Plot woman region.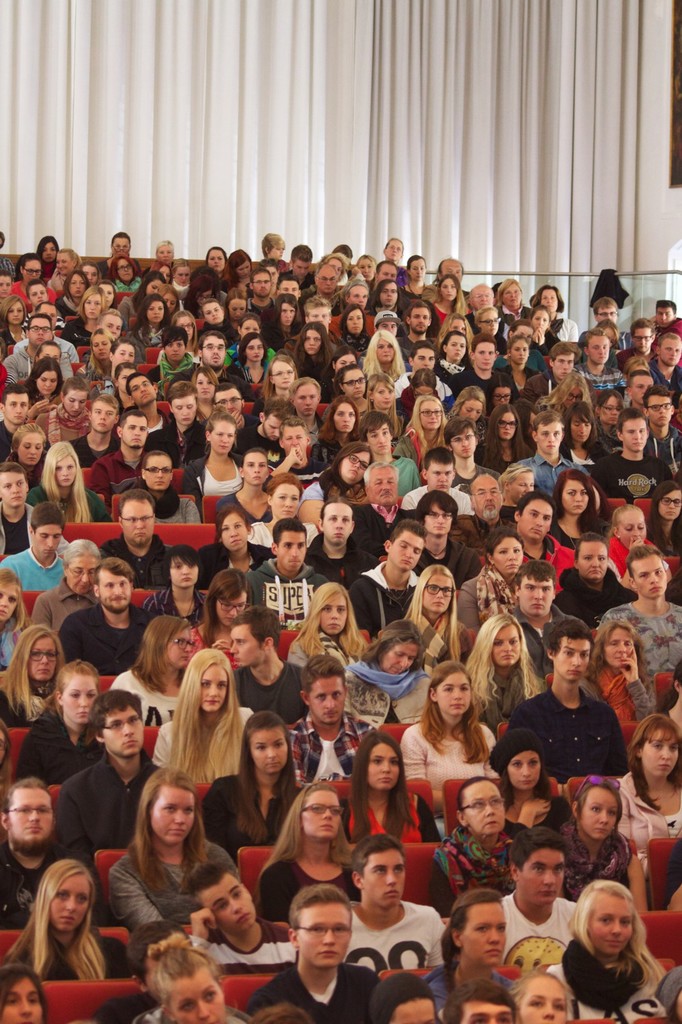
Plotted at bbox=[391, 661, 496, 794].
